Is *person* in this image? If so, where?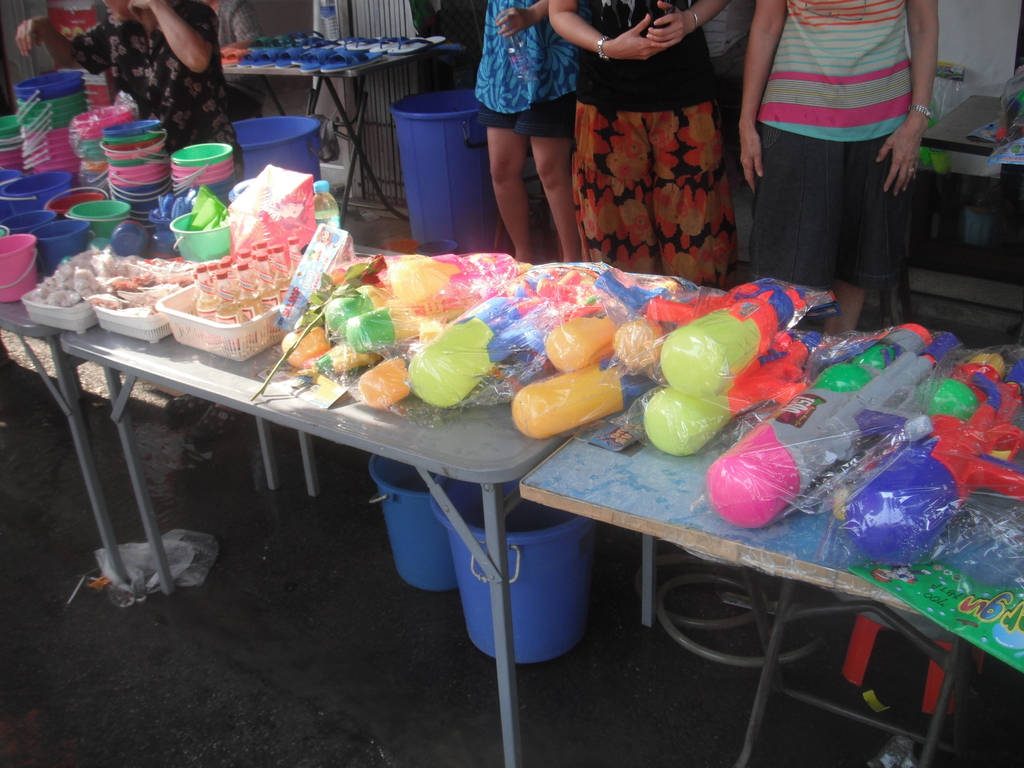
Yes, at (10,0,228,472).
